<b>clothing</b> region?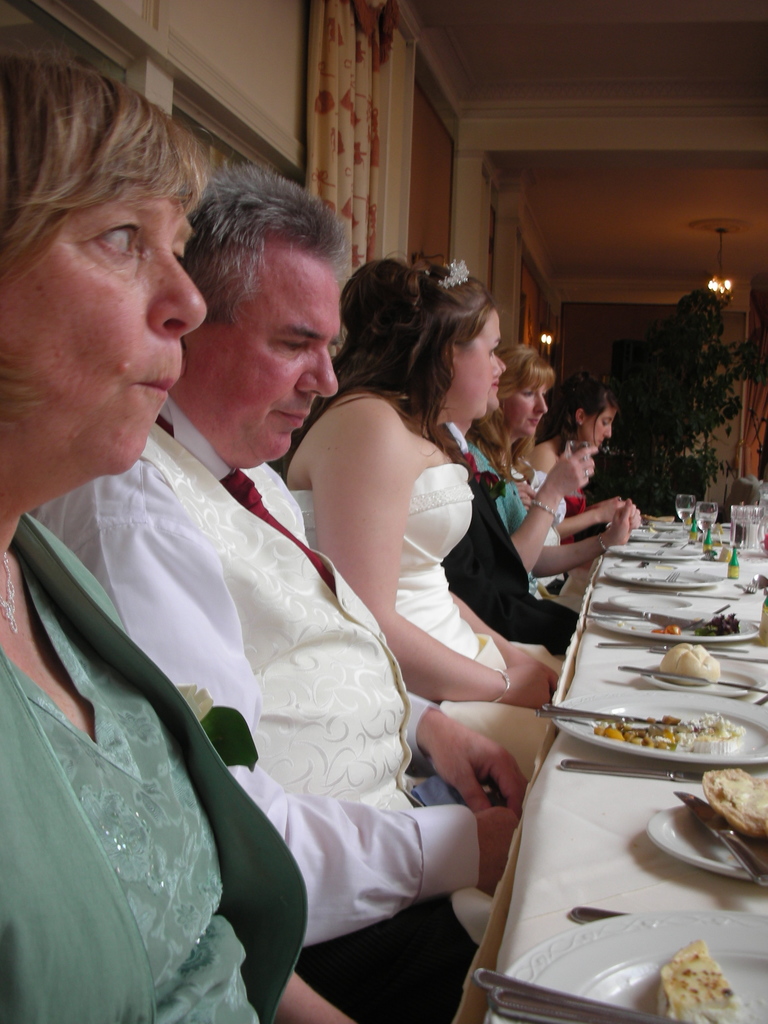
[left=28, top=390, right=520, bottom=1023]
